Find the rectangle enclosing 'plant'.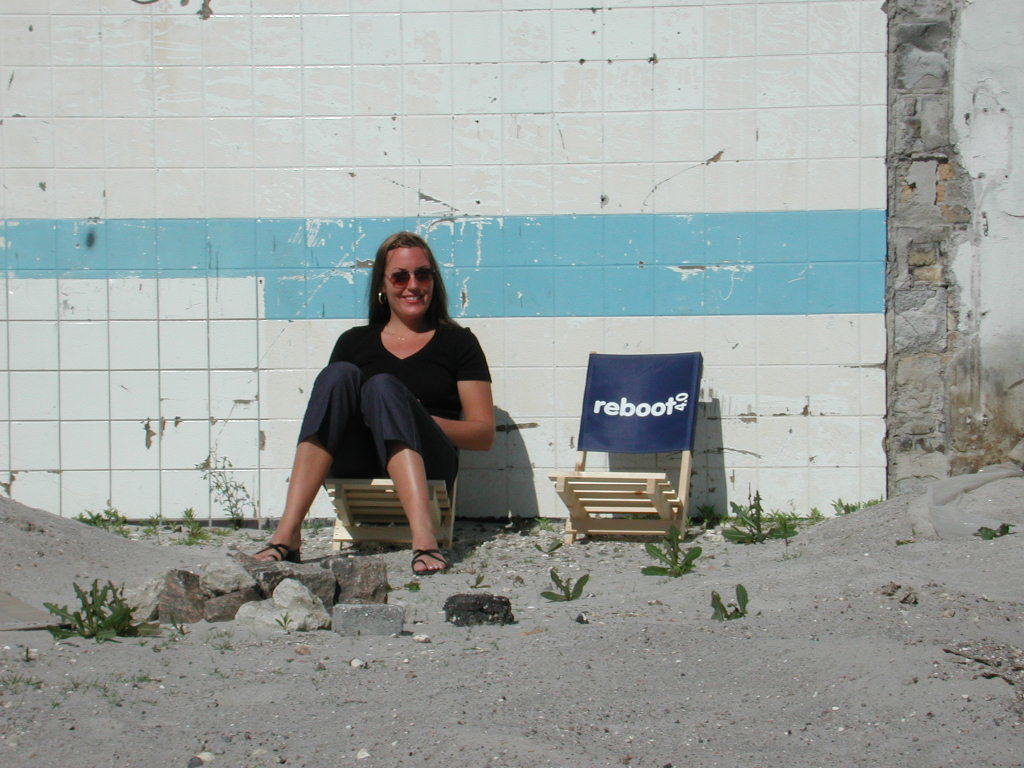
l=821, t=493, r=878, b=515.
